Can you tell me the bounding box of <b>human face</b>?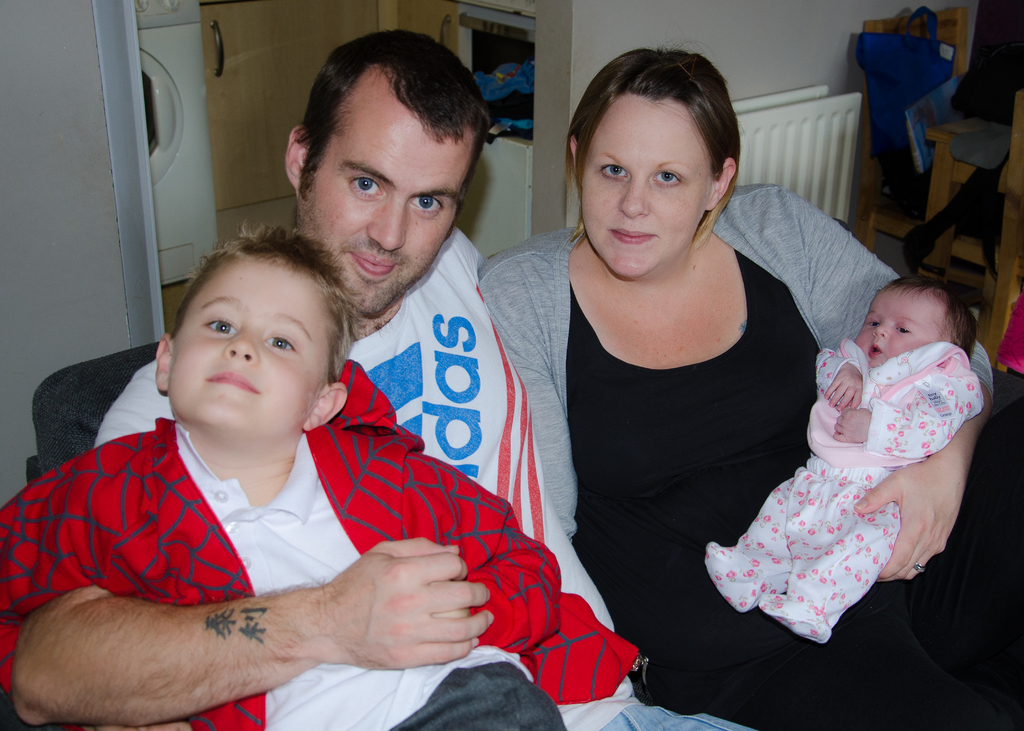
detection(169, 255, 325, 431).
